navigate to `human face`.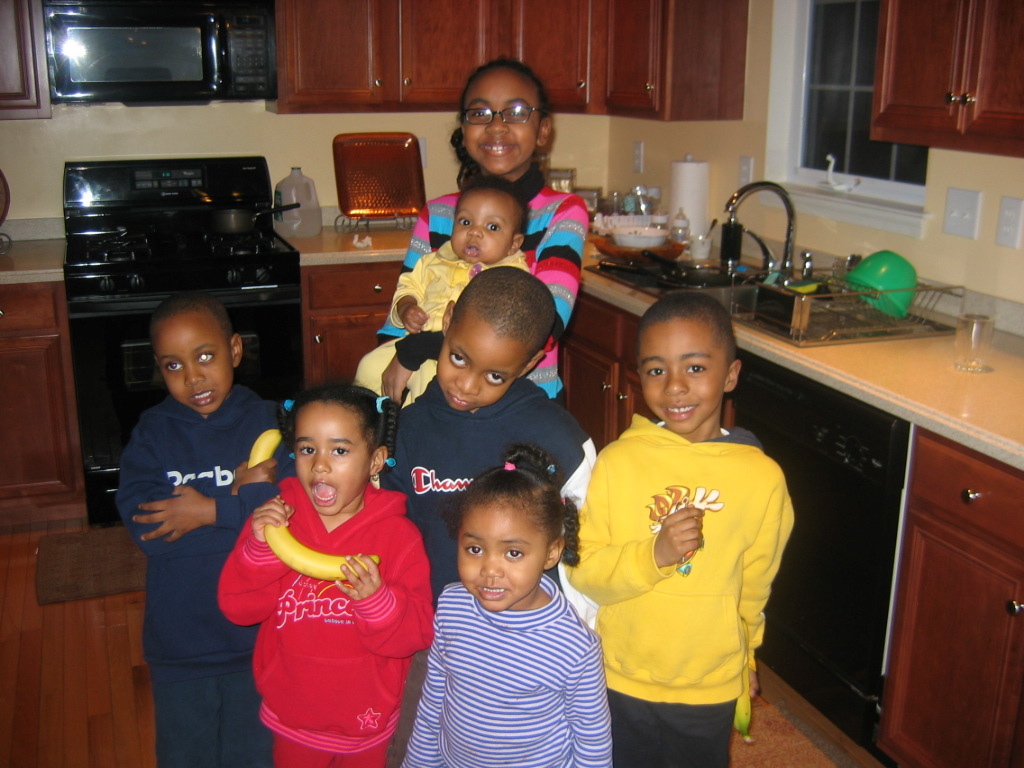
Navigation target: {"left": 445, "top": 190, "right": 519, "bottom": 265}.
